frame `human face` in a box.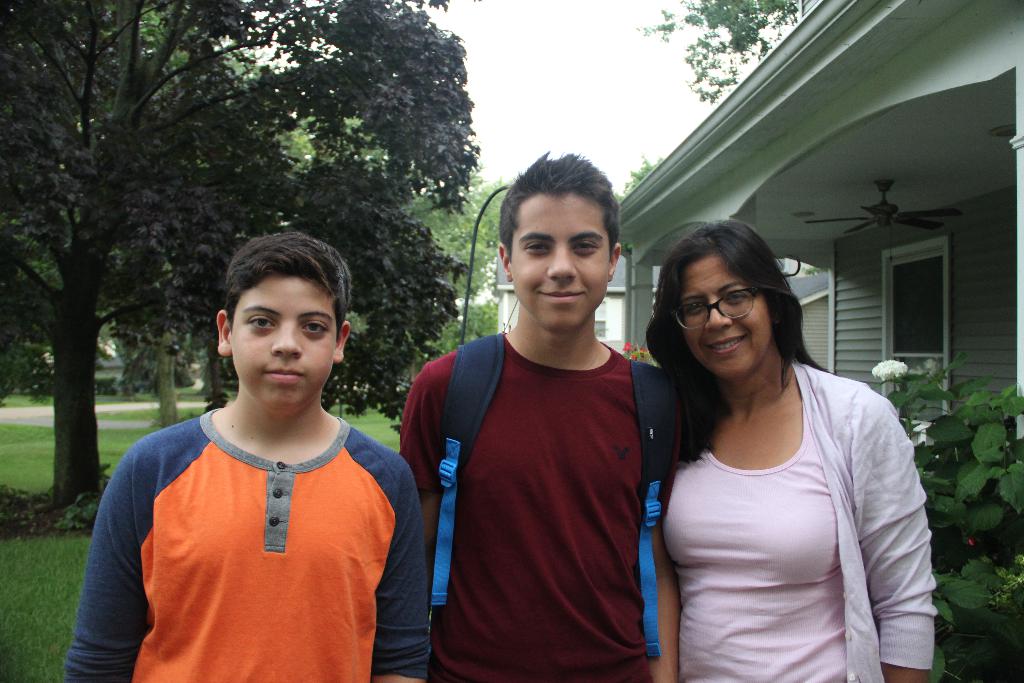
BBox(675, 247, 767, 378).
